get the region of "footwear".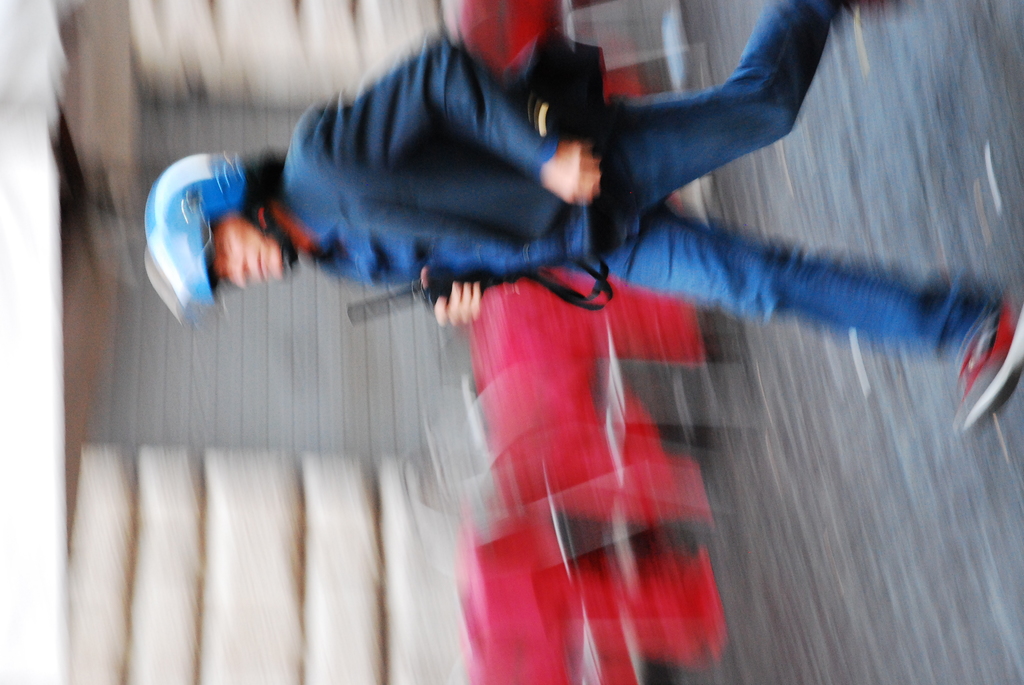
<region>954, 302, 1023, 427</region>.
